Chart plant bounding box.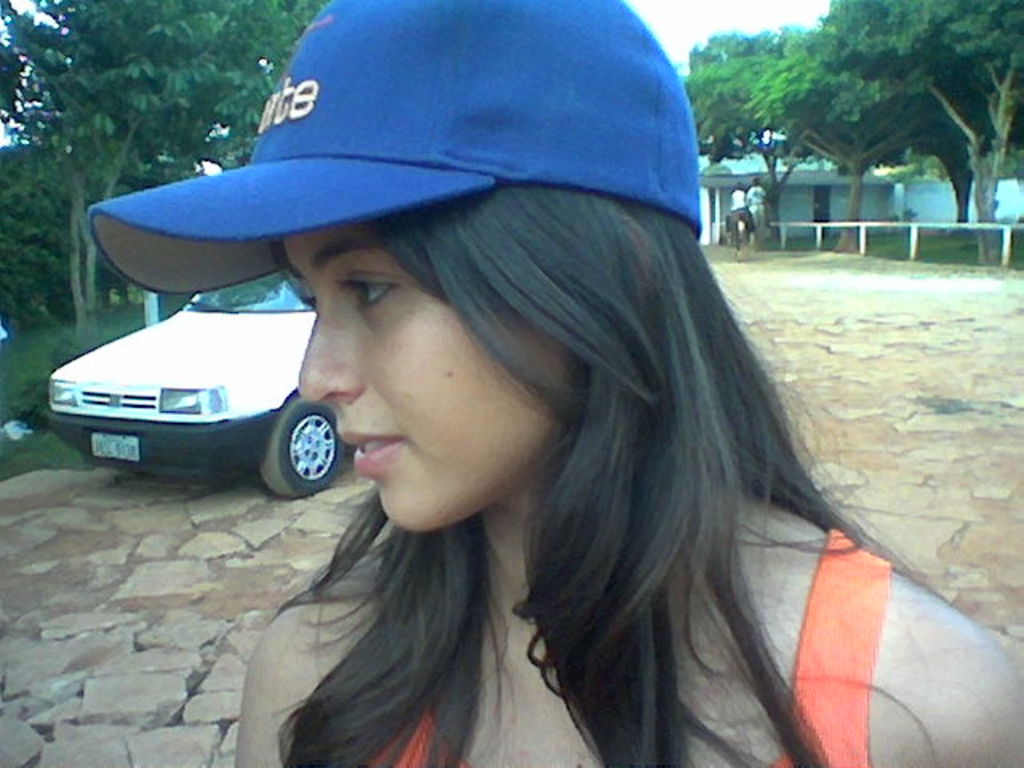
Charted: <region>779, 234, 1022, 264</region>.
